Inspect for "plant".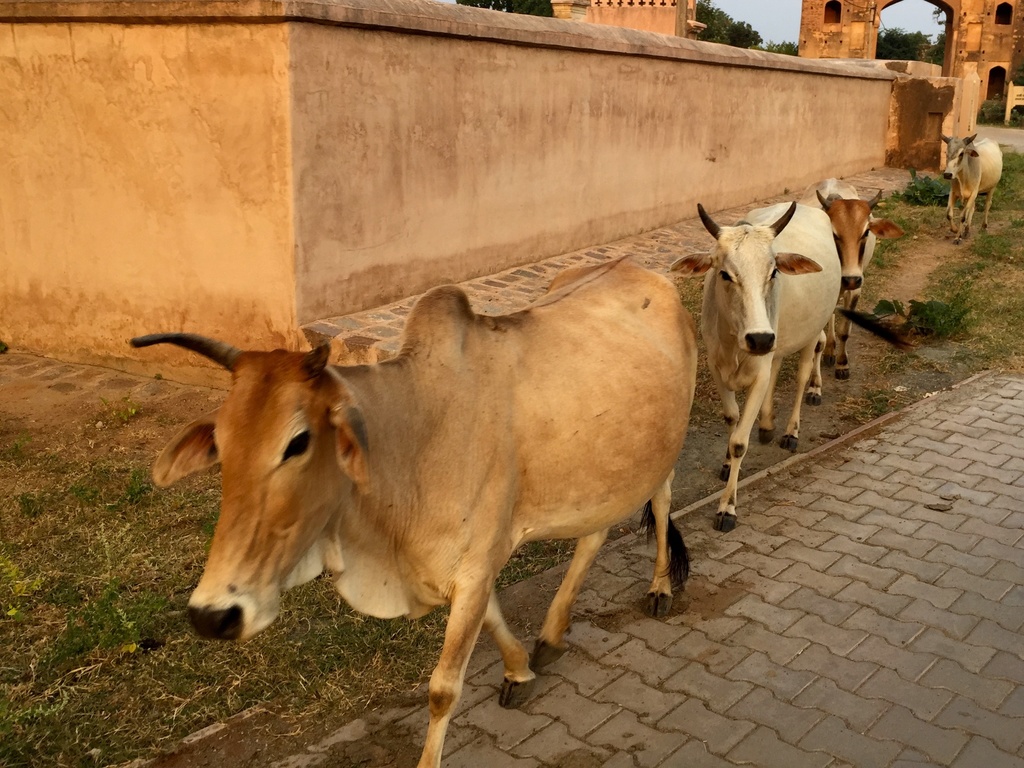
Inspection: region(0, 338, 10, 356).
